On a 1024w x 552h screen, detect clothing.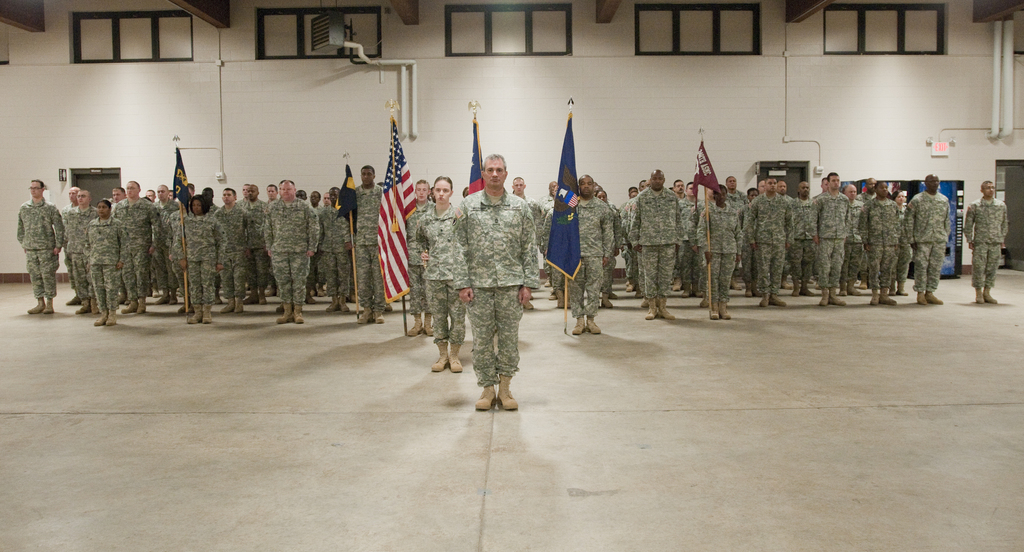
(left=243, top=199, right=271, bottom=288).
